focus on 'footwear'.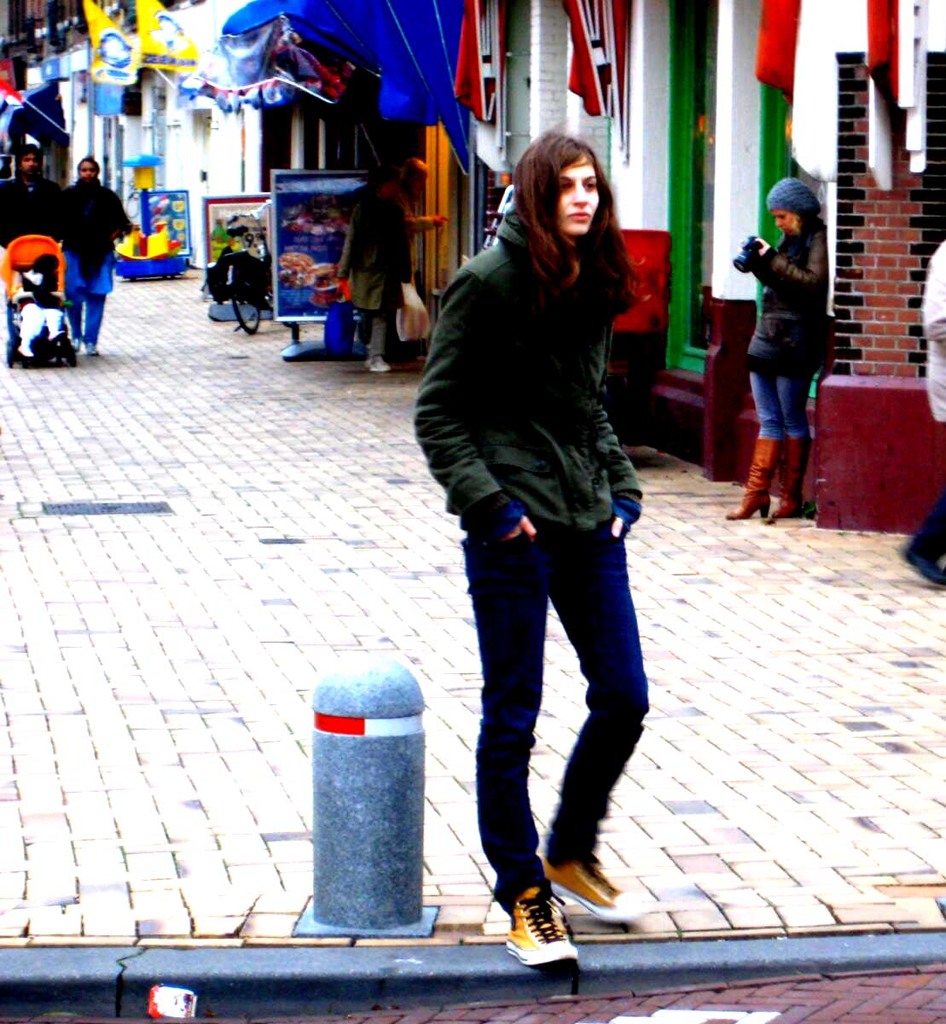
Focused at crop(723, 490, 772, 521).
